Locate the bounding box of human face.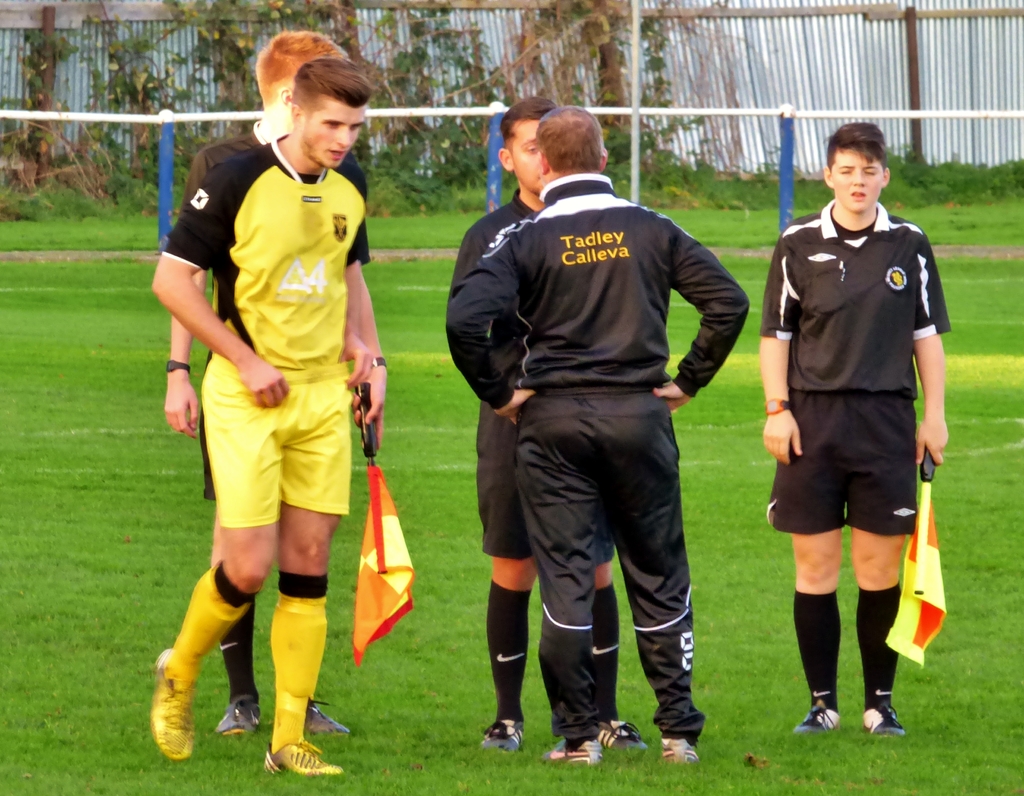
Bounding box: 829 145 884 214.
